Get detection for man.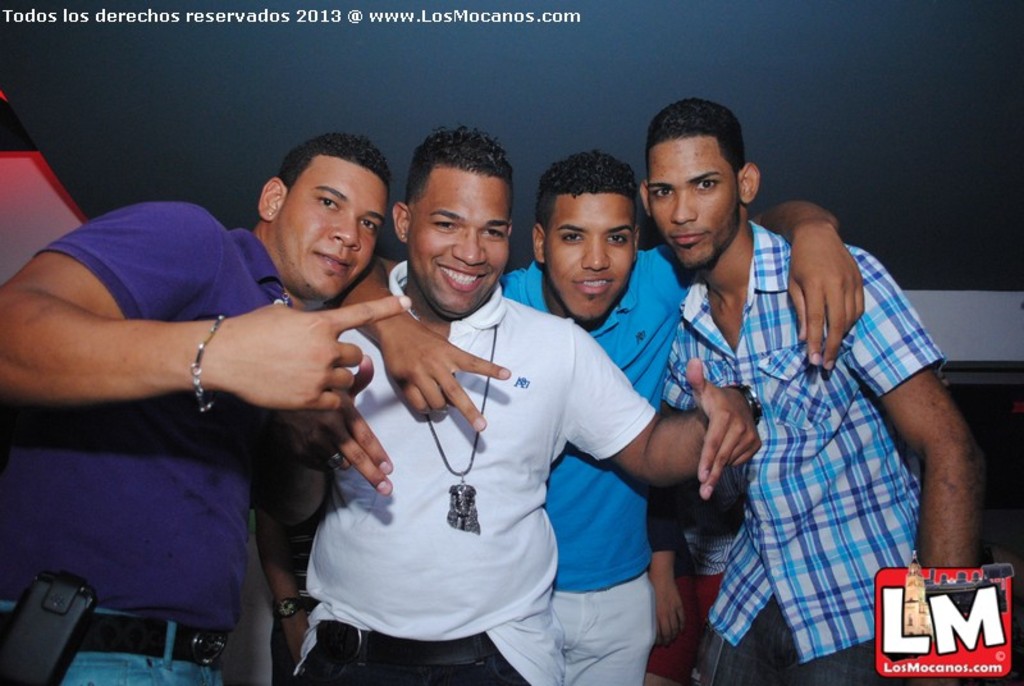
Detection: box(329, 150, 869, 685).
